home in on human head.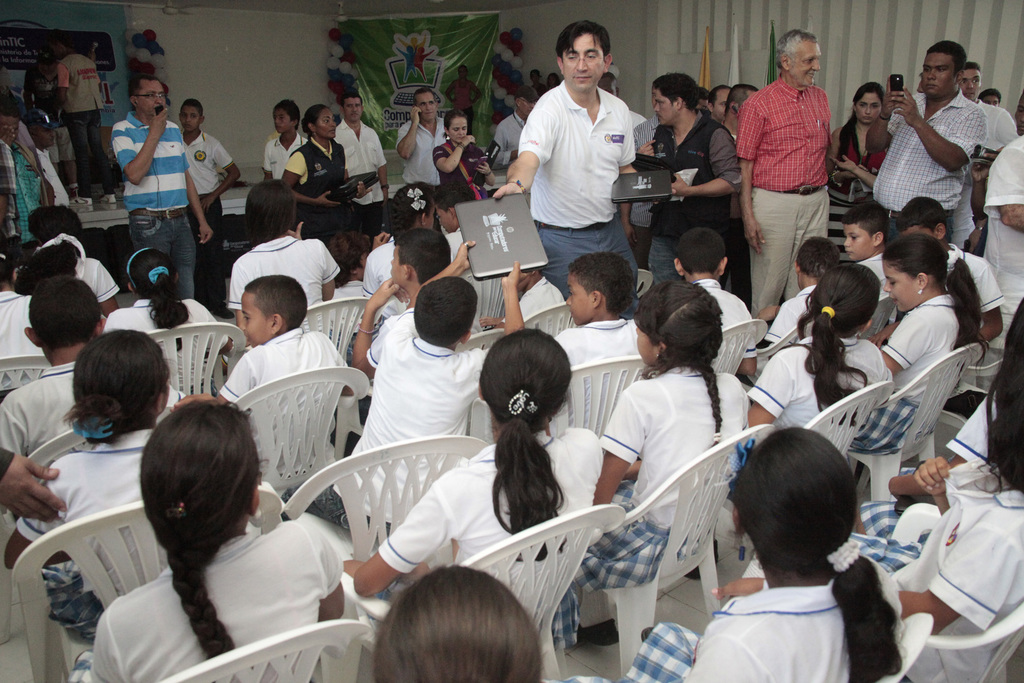
Homed in at (445,110,466,143).
